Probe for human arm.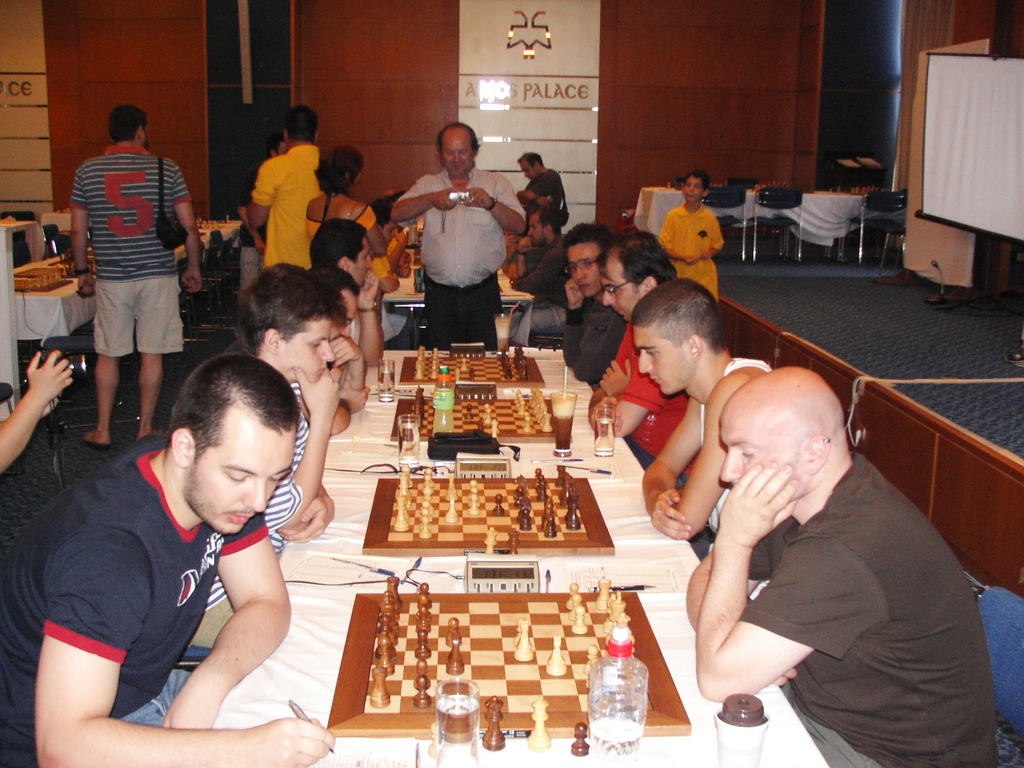
Probe result: Rect(588, 371, 654, 426).
